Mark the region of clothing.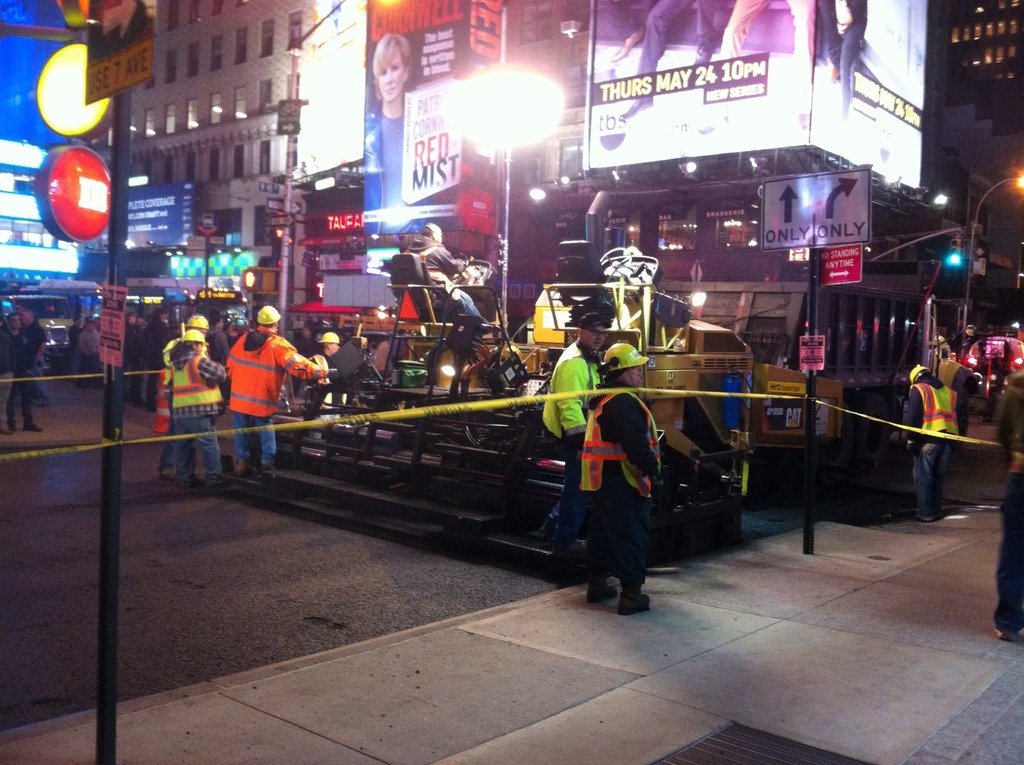
Region: <region>312, 351, 332, 387</region>.
